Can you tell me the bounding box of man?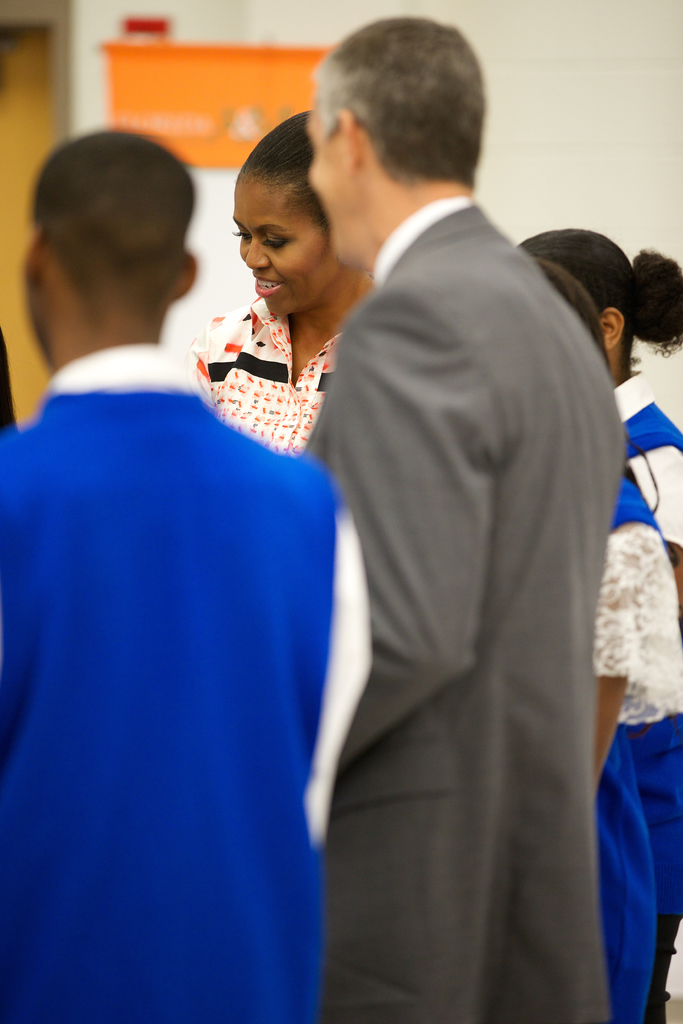
region(292, 14, 630, 1023).
